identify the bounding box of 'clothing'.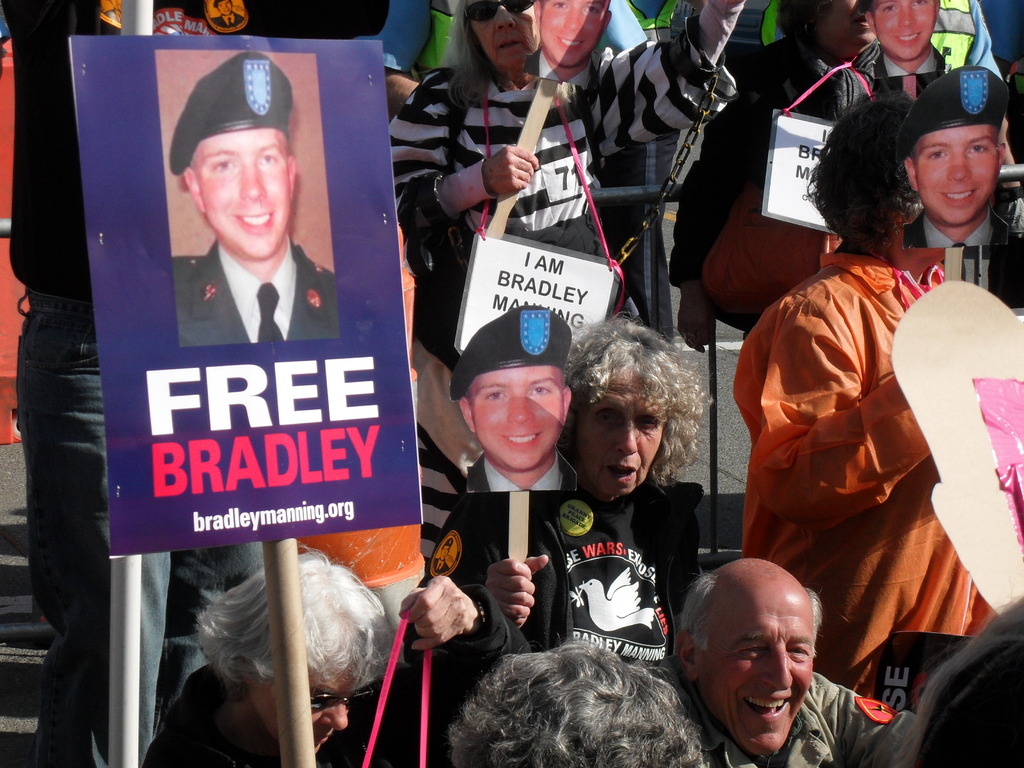
crop(3, 0, 394, 767).
